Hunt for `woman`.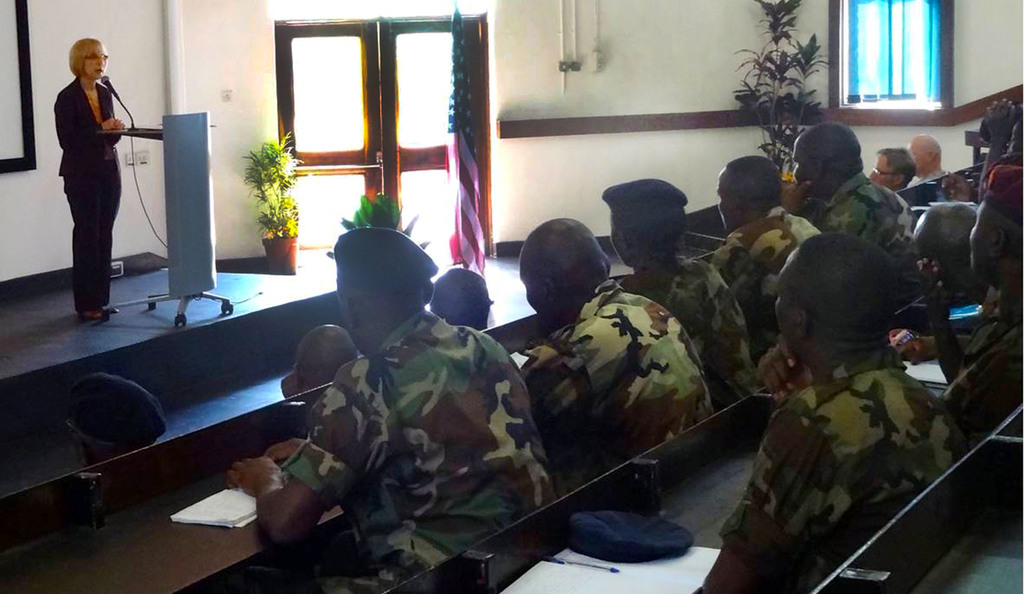
Hunted down at left=42, top=36, right=127, bottom=307.
